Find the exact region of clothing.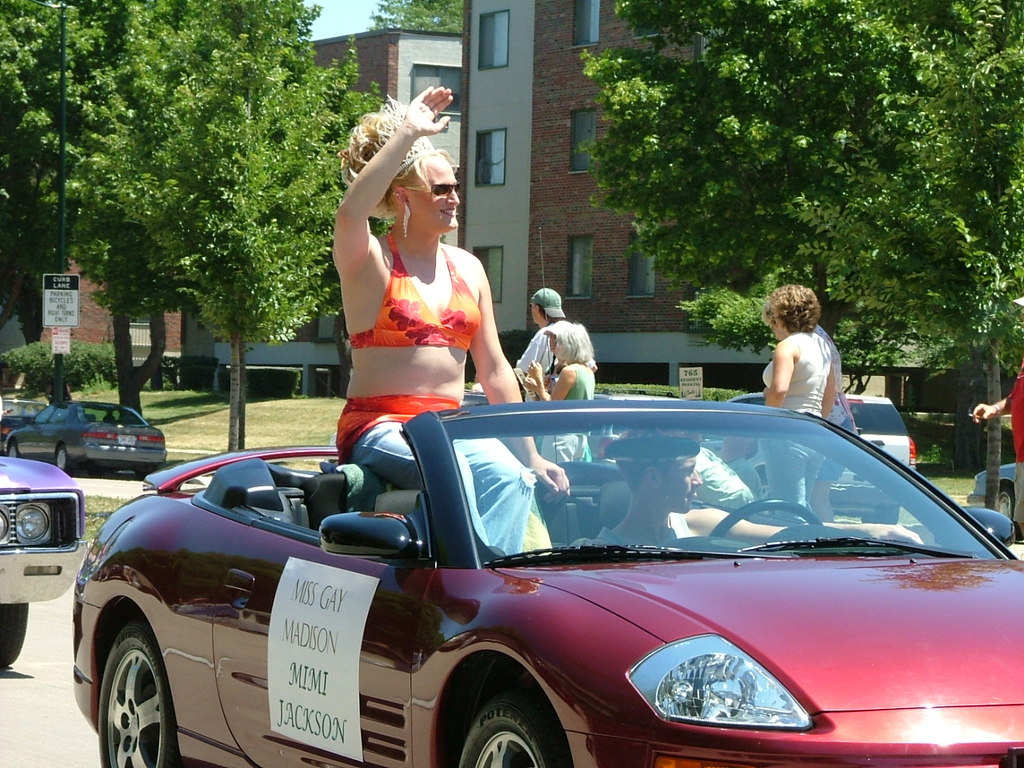
Exact region: Rect(515, 318, 554, 384).
